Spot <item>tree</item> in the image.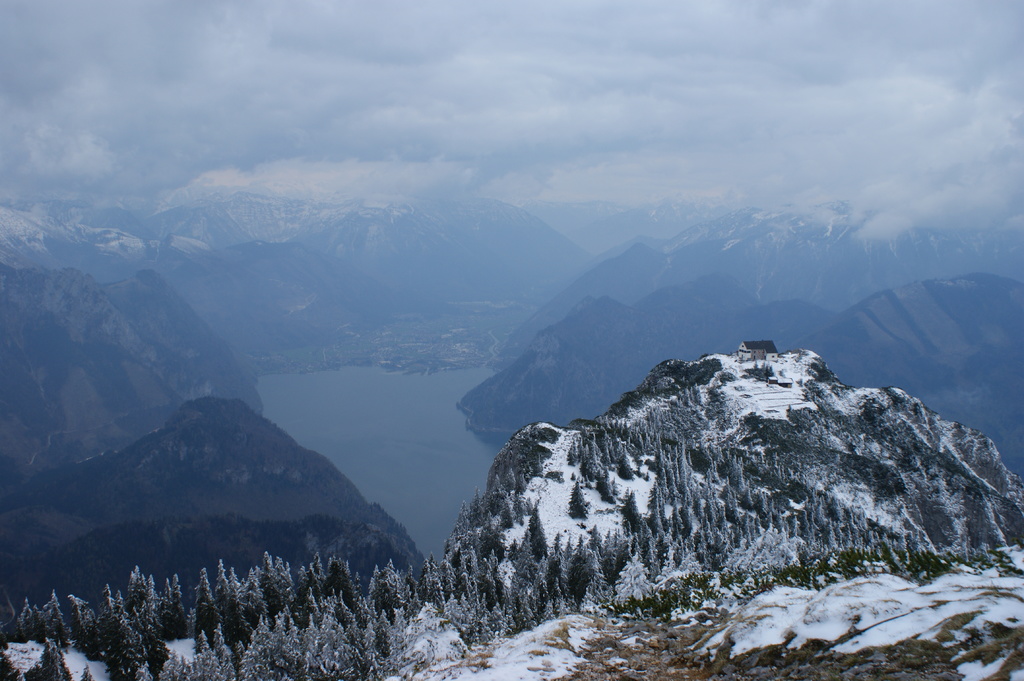
<item>tree</item> found at 612, 534, 634, 572.
